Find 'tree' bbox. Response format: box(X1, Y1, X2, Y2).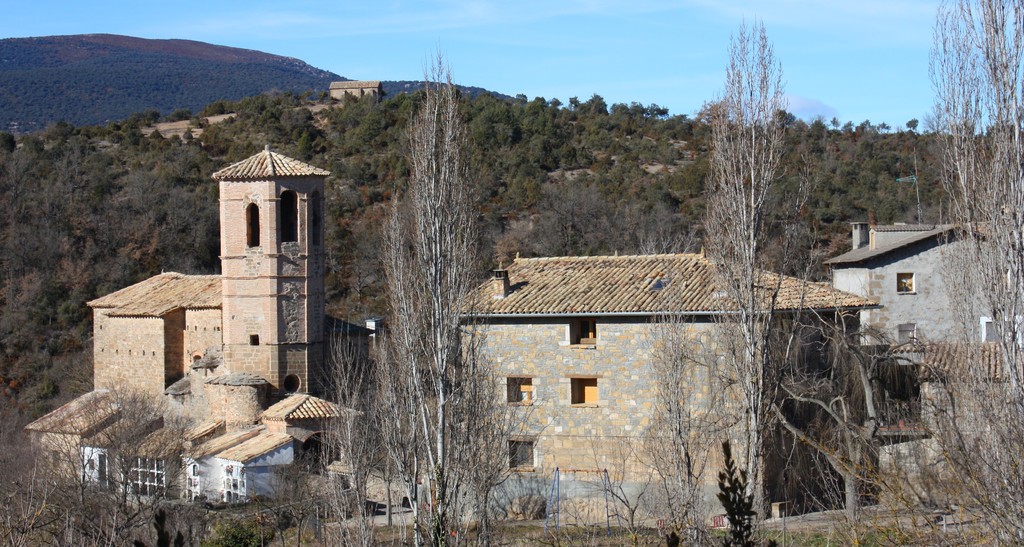
box(342, 47, 505, 498).
